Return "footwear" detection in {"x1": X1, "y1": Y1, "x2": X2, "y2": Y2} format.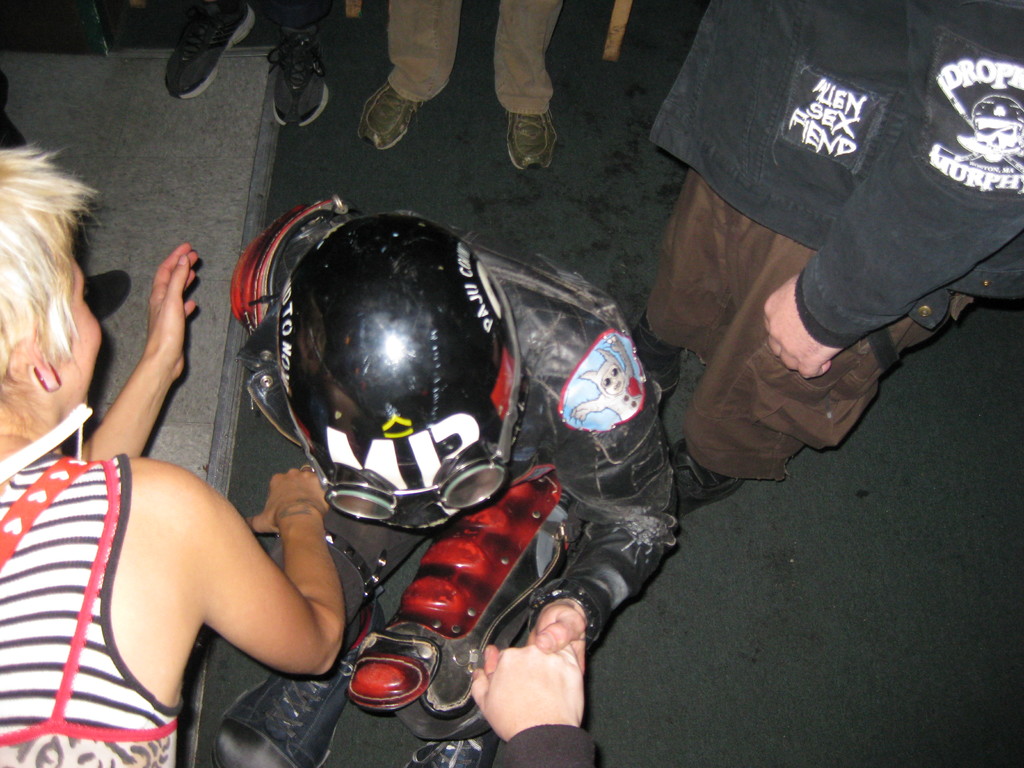
{"x1": 81, "y1": 266, "x2": 131, "y2": 323}.
